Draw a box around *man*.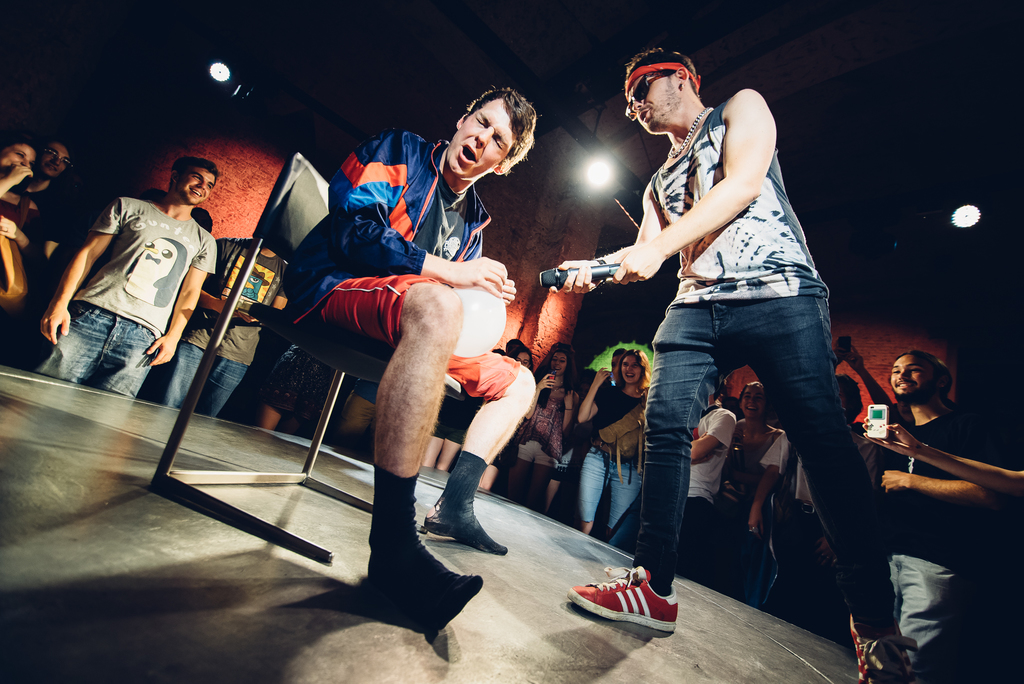
{"left": 744, "top": 430, "right": 839, "bottom": 647}.
